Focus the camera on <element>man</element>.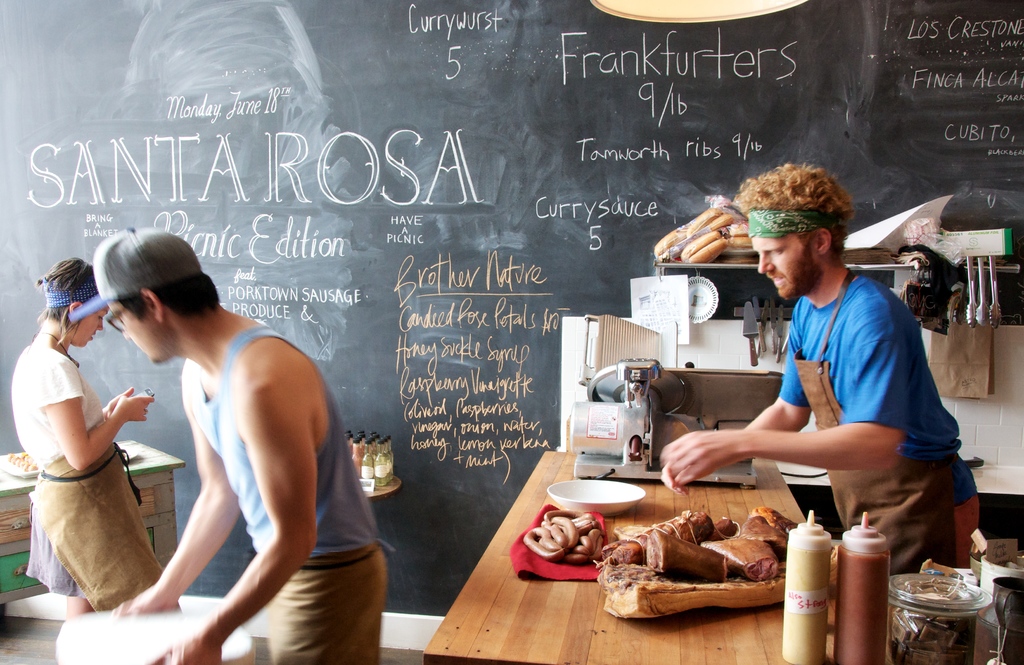
Focus region: x1=68, y1=226, x2=397, y2=664.
